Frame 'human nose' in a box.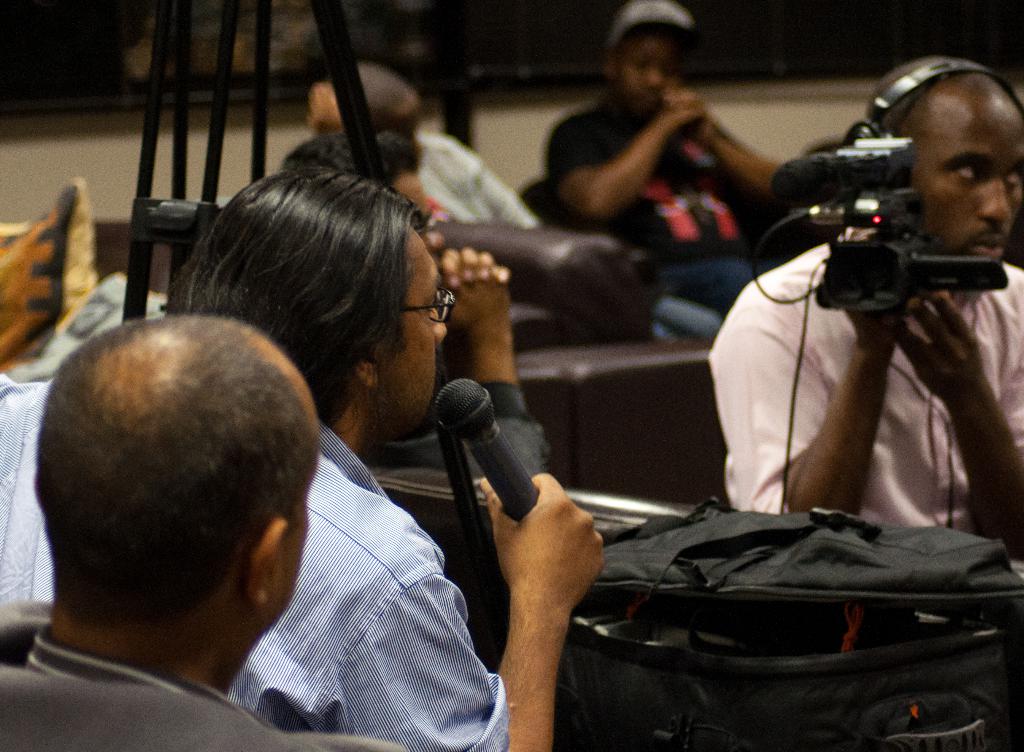
select_region(648, 65, 661, 86).
